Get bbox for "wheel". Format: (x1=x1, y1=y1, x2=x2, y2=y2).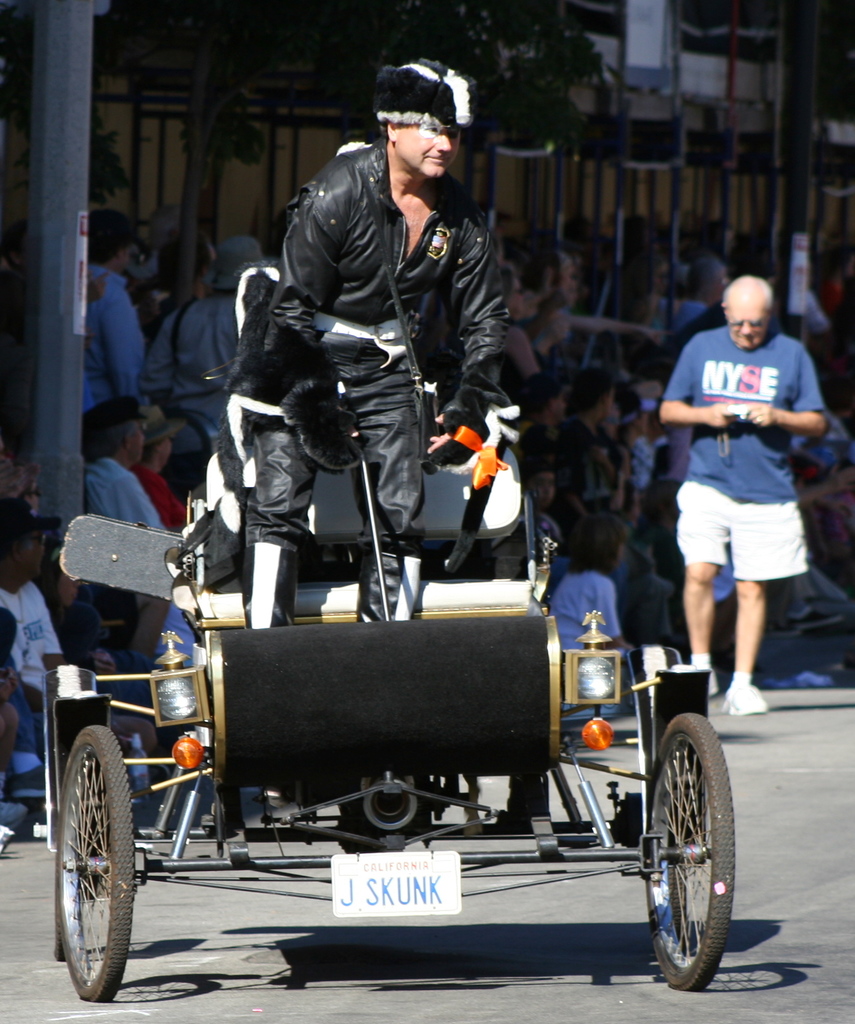
(x1=667, y1=867, x2=690, y2=951).
